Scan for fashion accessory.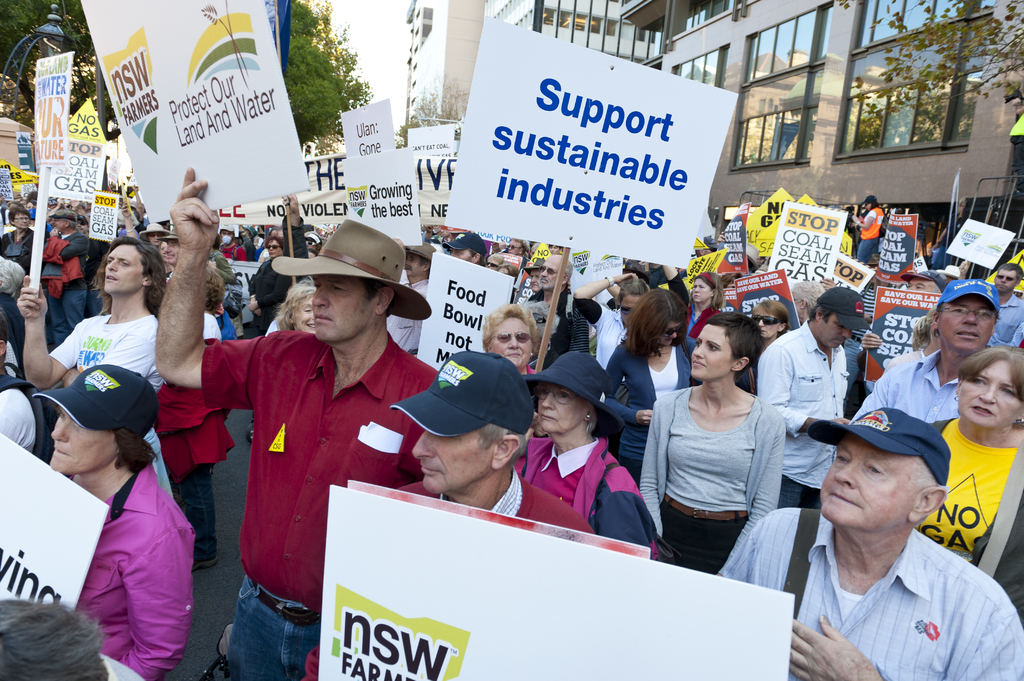
Scan result: 584/412/591/421.
